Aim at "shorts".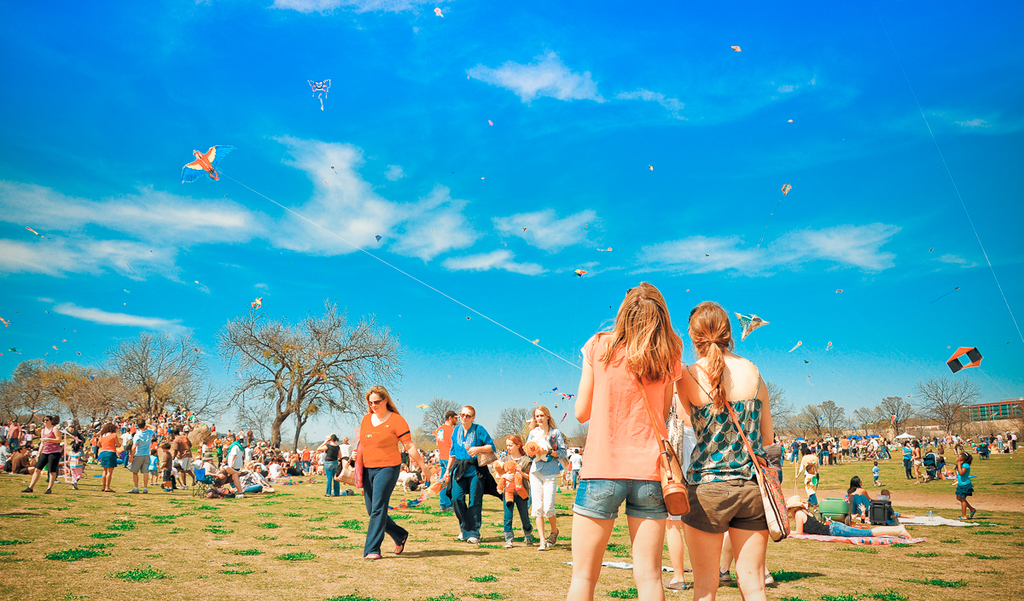
Aimed at detection(570, 476, 669, 520).
